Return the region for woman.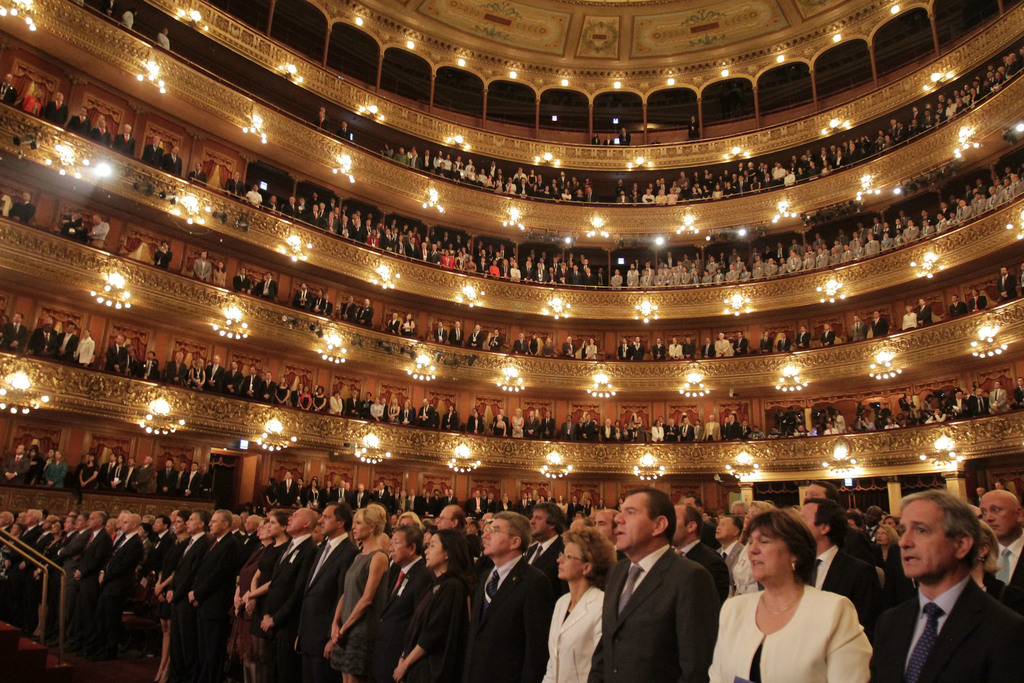
l=250, t=513, r=287, b=669.
